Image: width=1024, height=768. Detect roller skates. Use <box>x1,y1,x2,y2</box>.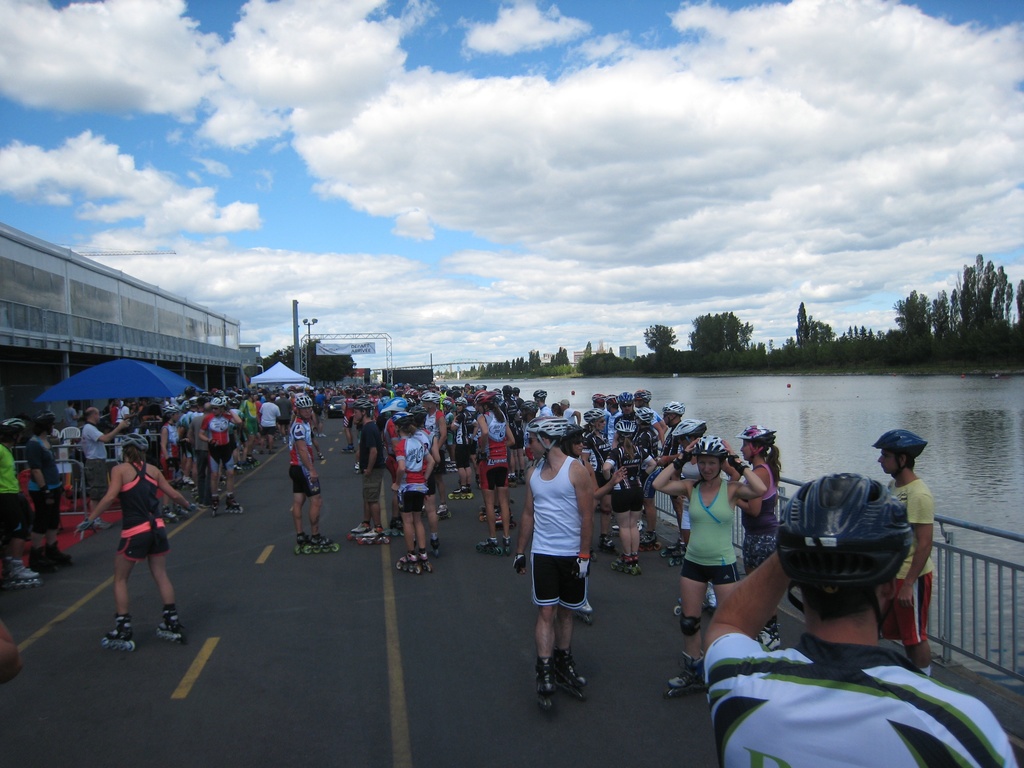
<box>573,600,592,625</box>.
